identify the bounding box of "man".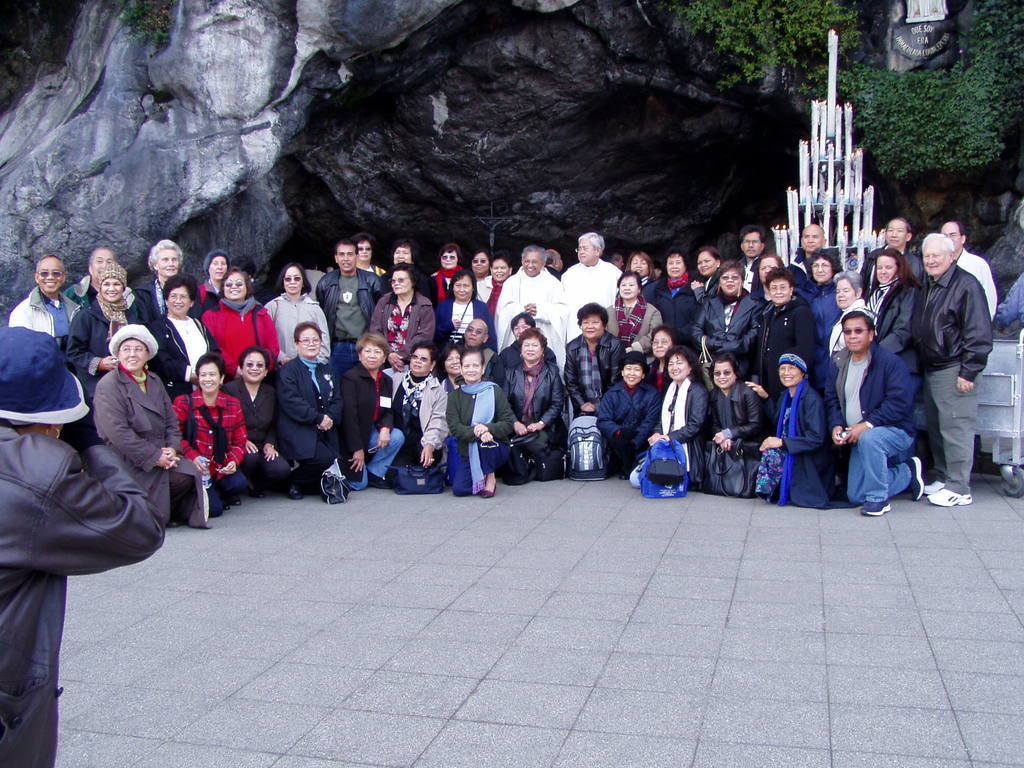
(935, 216, 1005, 326).
